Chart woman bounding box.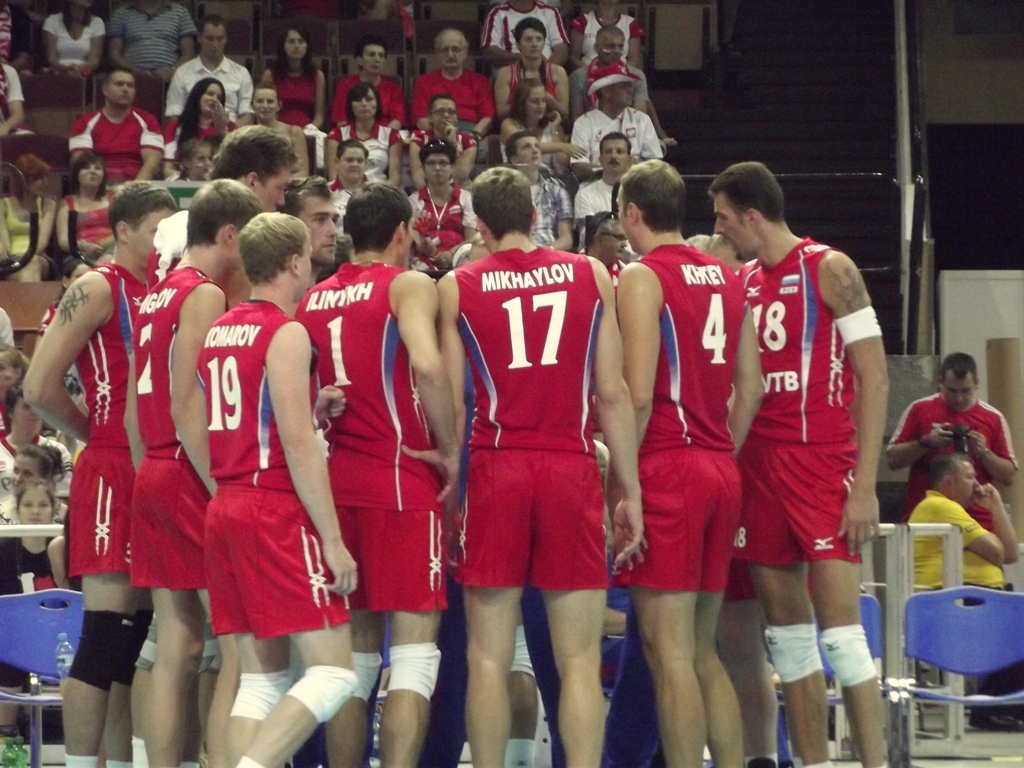
Charted: [499,77,573,173].
